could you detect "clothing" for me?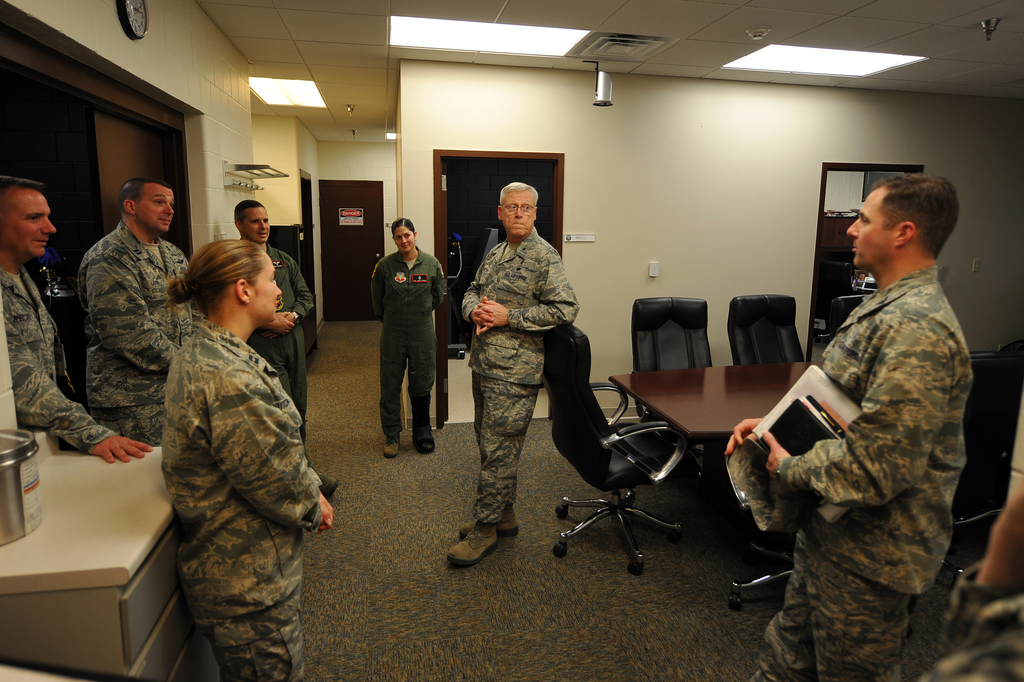
Detection result: box(370, 245, 446, 435).
